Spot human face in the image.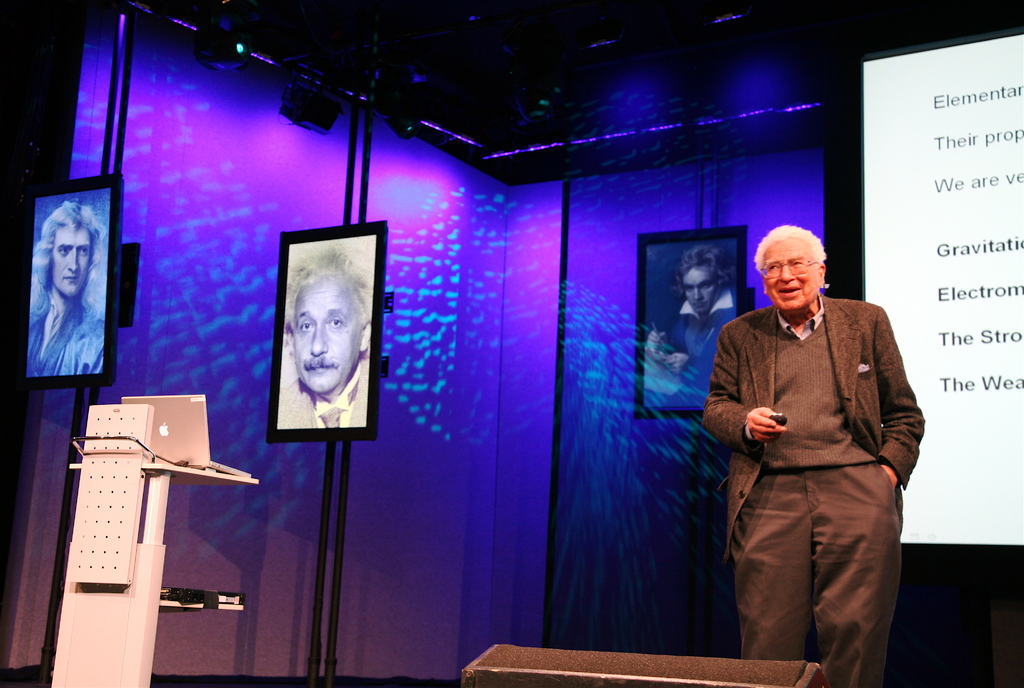
human face found at {"left": 682, "top": 265, "right": 723, "bottom": 314}.
